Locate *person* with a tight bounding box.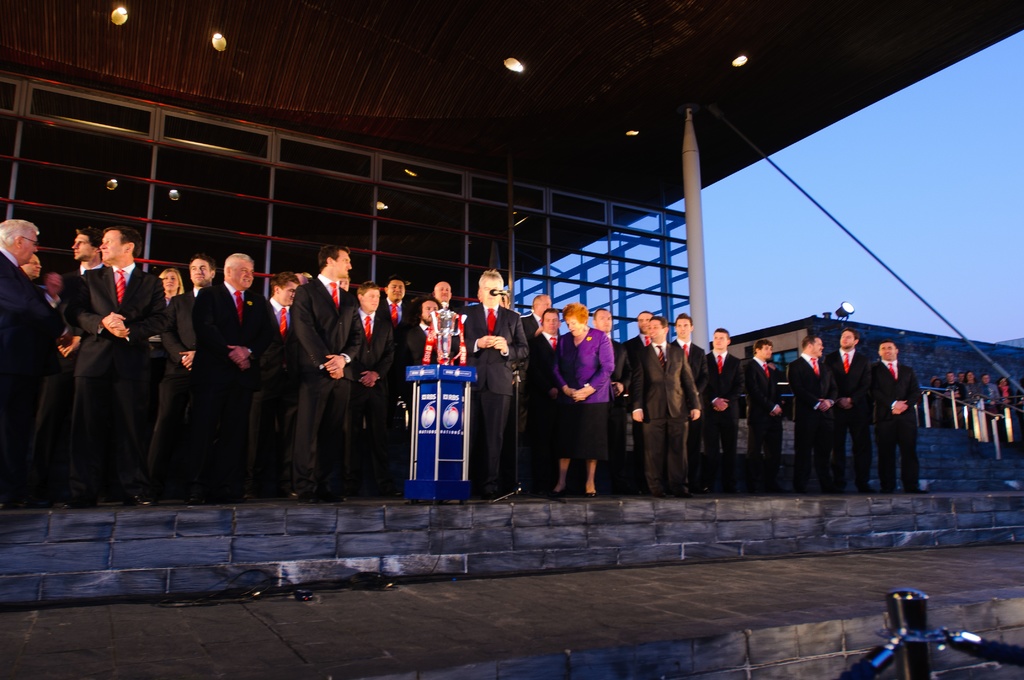
<region>638, 314, 706, 502</region>.
